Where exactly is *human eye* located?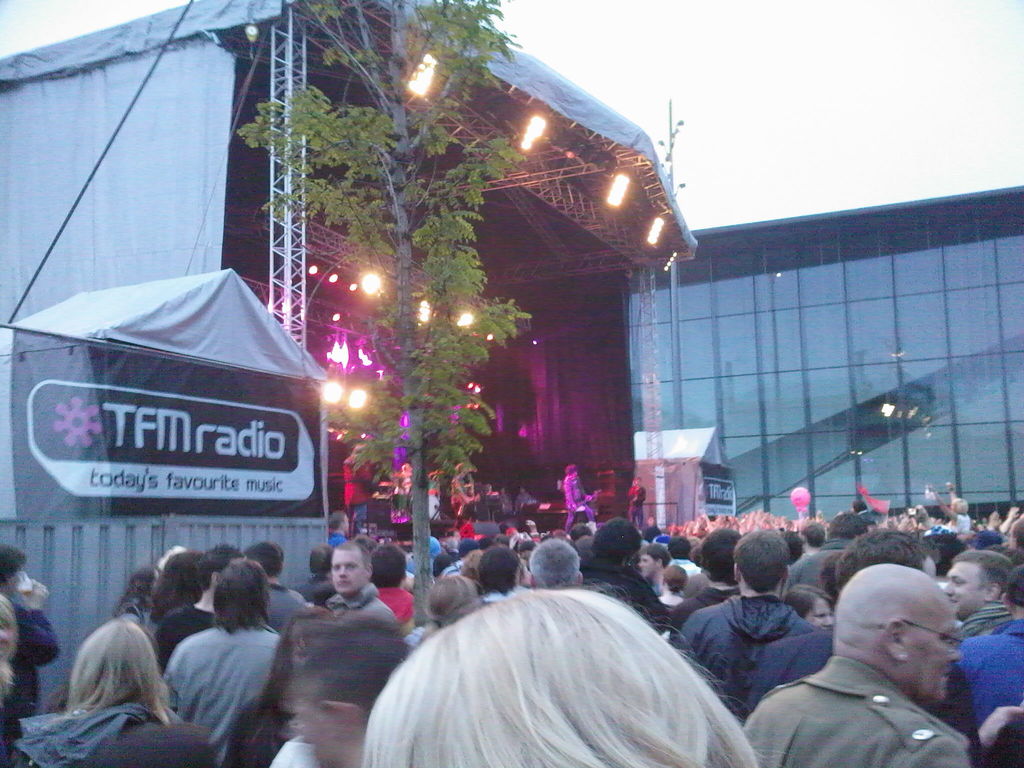
Its bounding box is locate(936, 631, 954, 646).
